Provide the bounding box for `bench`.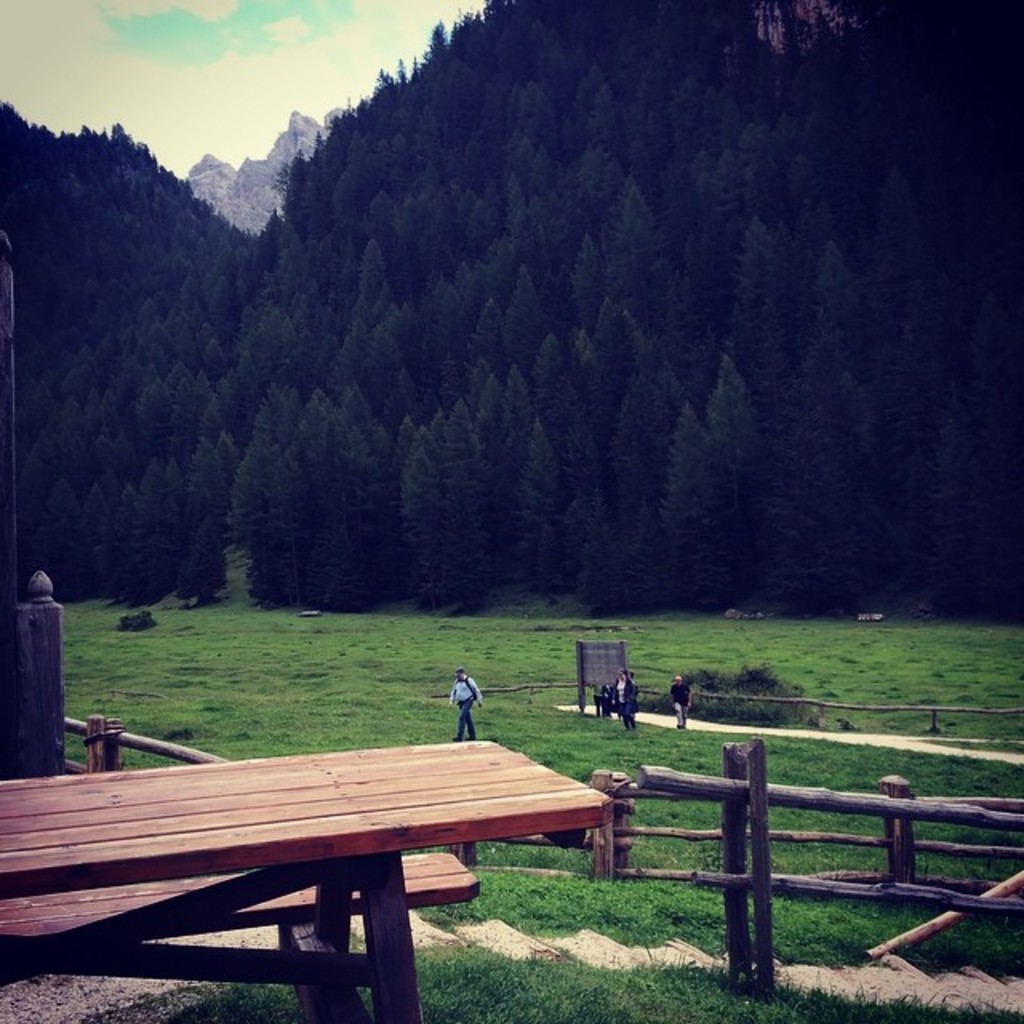
bbox(0, 736, 614, 1022).
